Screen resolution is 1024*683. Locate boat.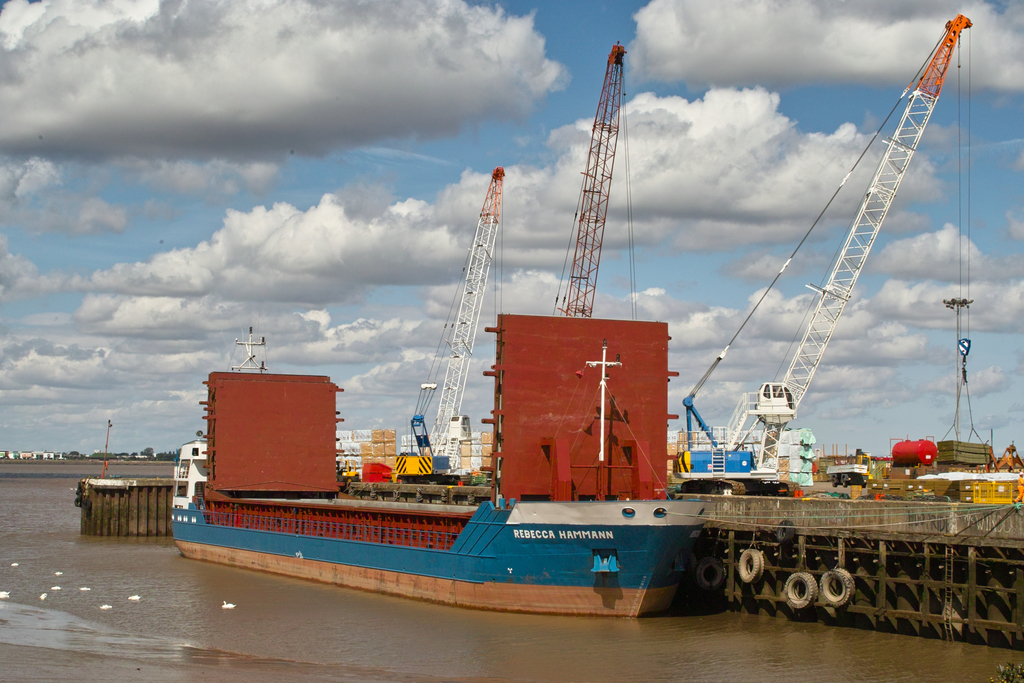
locate(164, 309, 715, 618).
